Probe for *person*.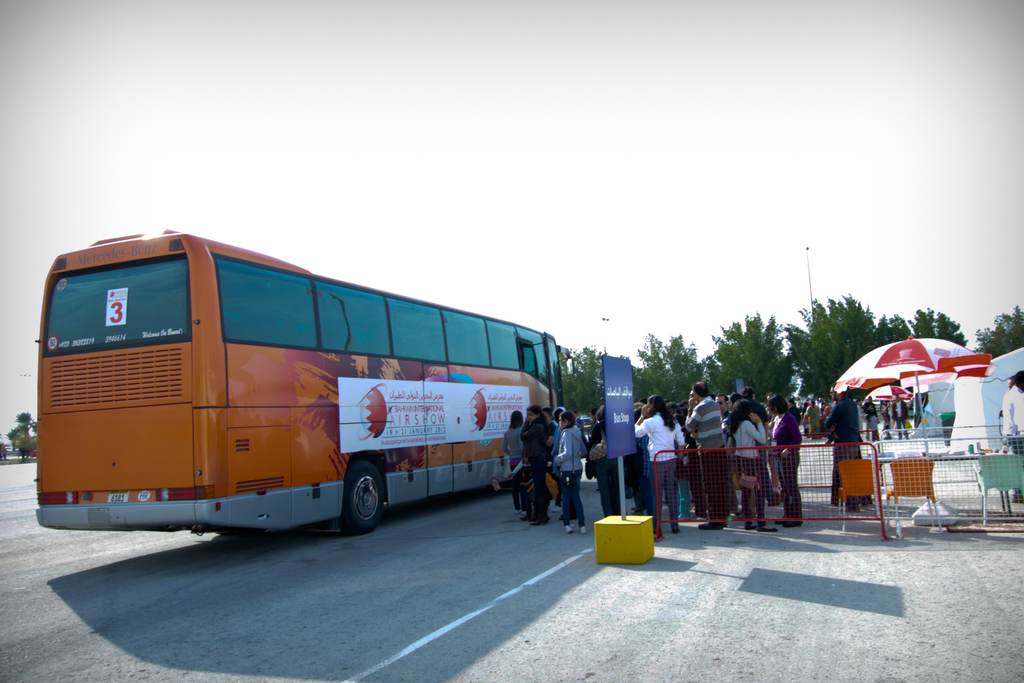
Probe result: locate(768, 394, 801, 528).
